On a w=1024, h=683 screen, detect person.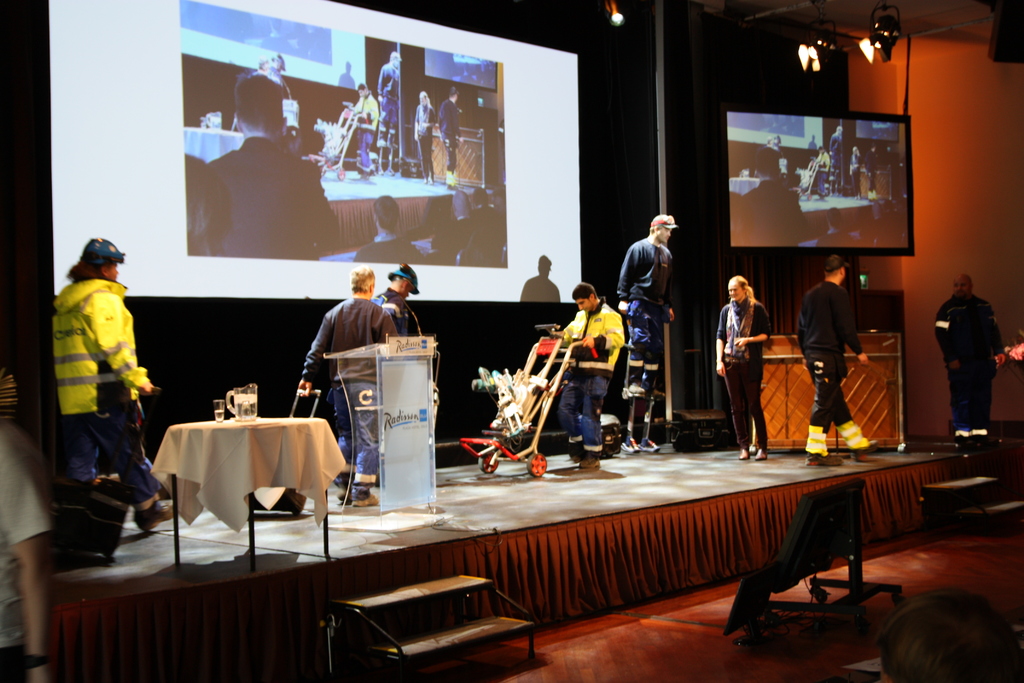
box(372, 261, 425, 337).
